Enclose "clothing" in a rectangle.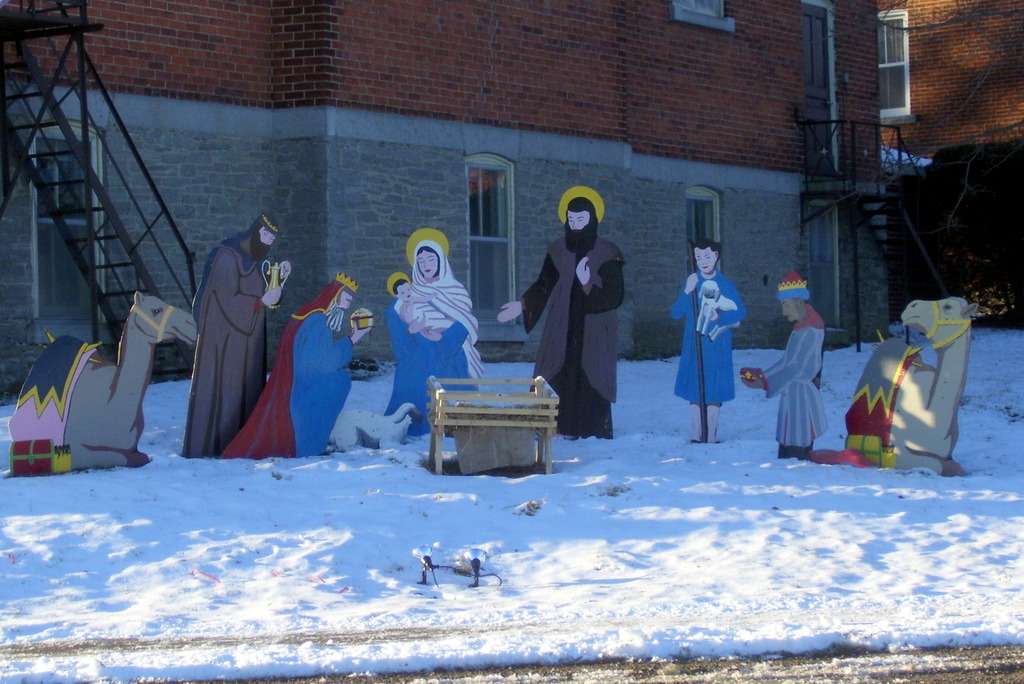
region(184, 244, 273, 460).
